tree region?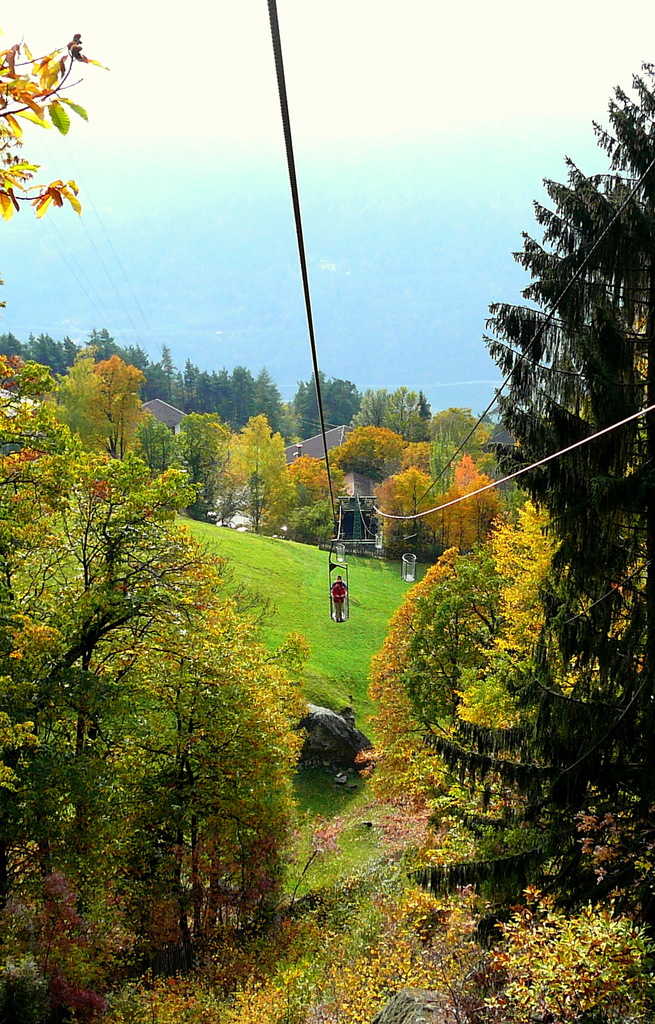
x1=485, y1=63, x2=654, y2=925
